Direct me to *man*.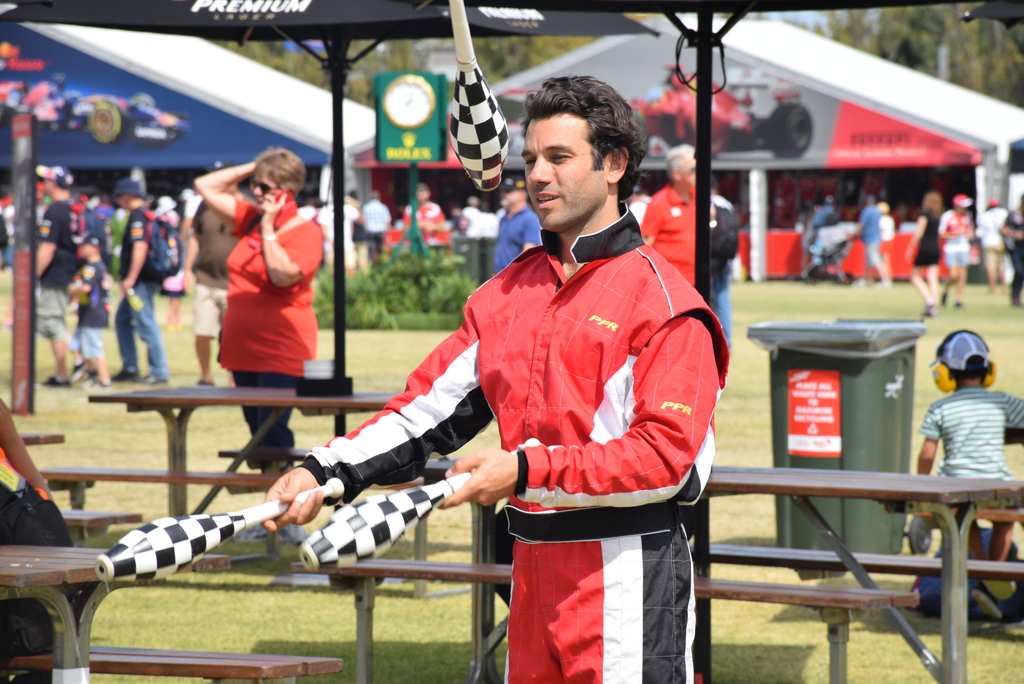
Direction: [492, 180, 551, 282].
